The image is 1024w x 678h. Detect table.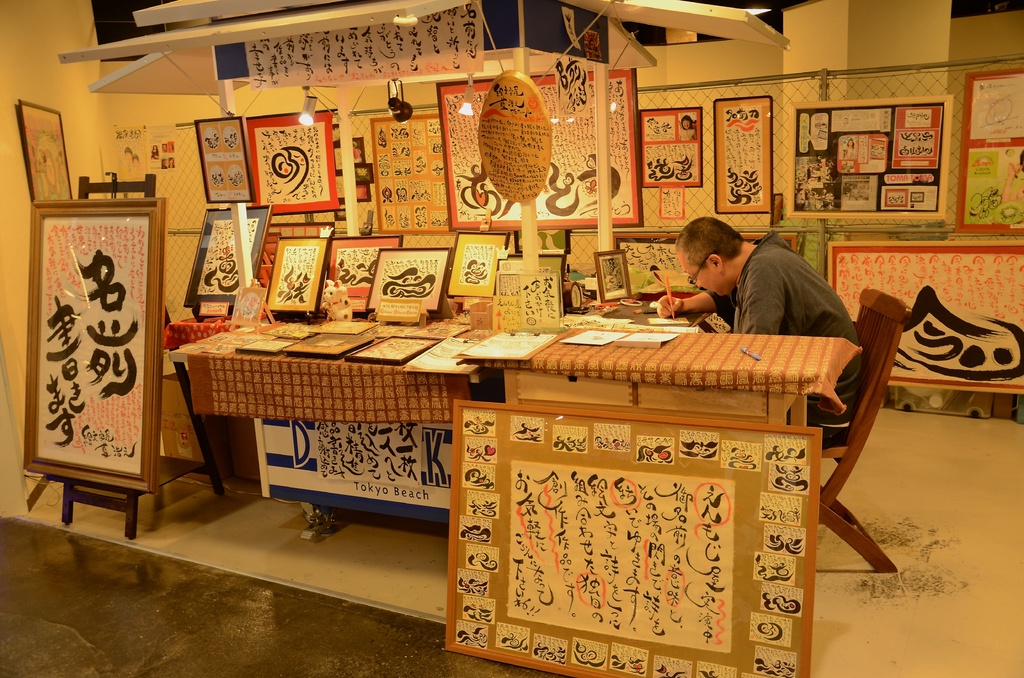
Detection: left=166, top=323, right=480, bottom=487.
